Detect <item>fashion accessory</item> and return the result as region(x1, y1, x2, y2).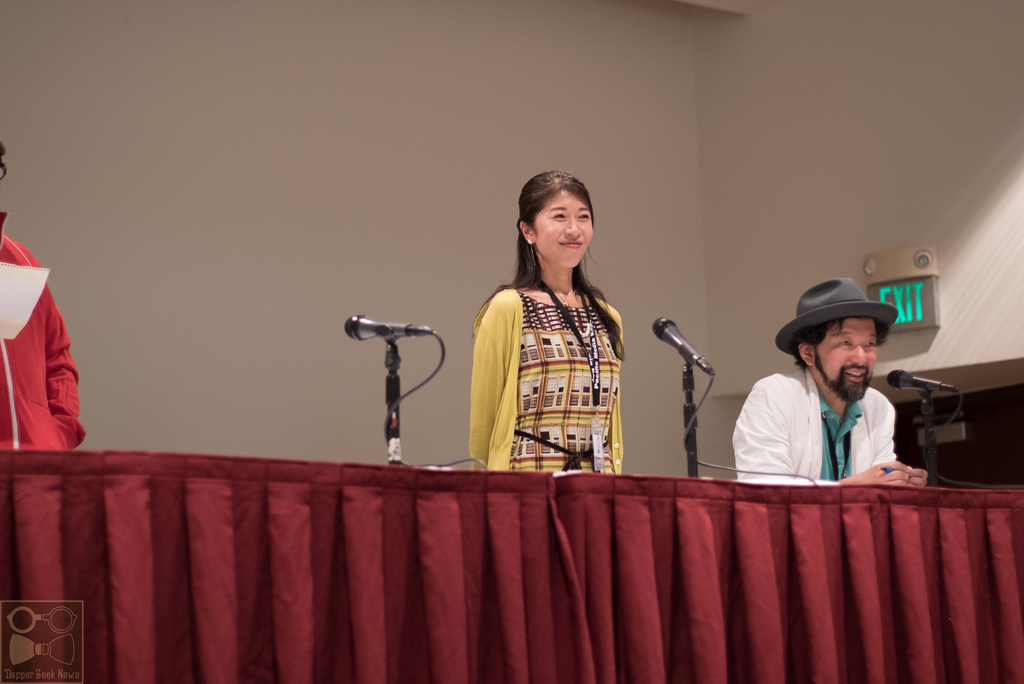
region(525, 239, 538, 265).
